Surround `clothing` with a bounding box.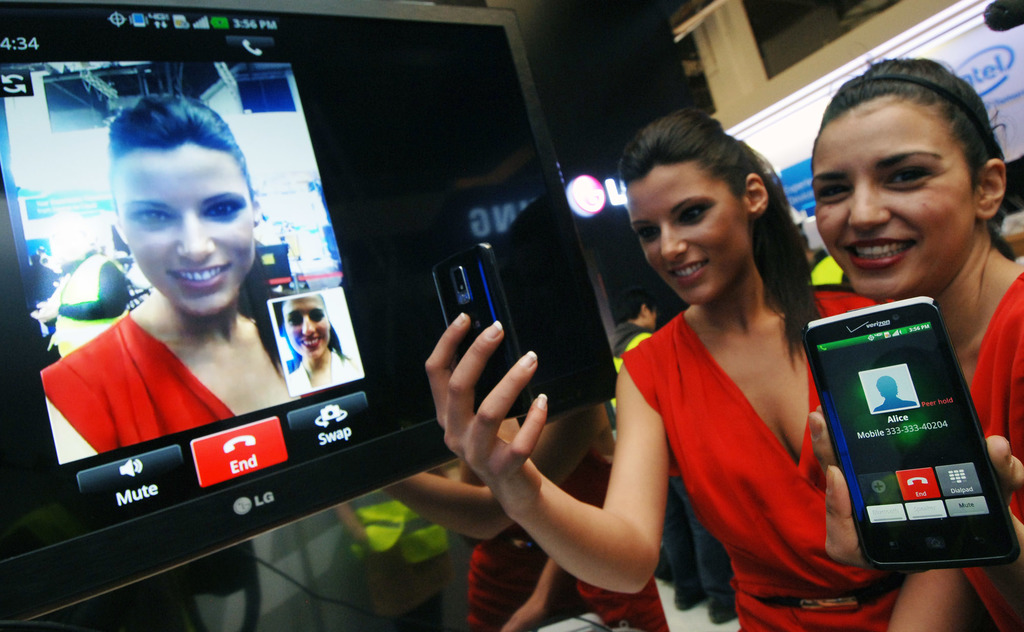
bbox=[32, 306, 302, 457].
